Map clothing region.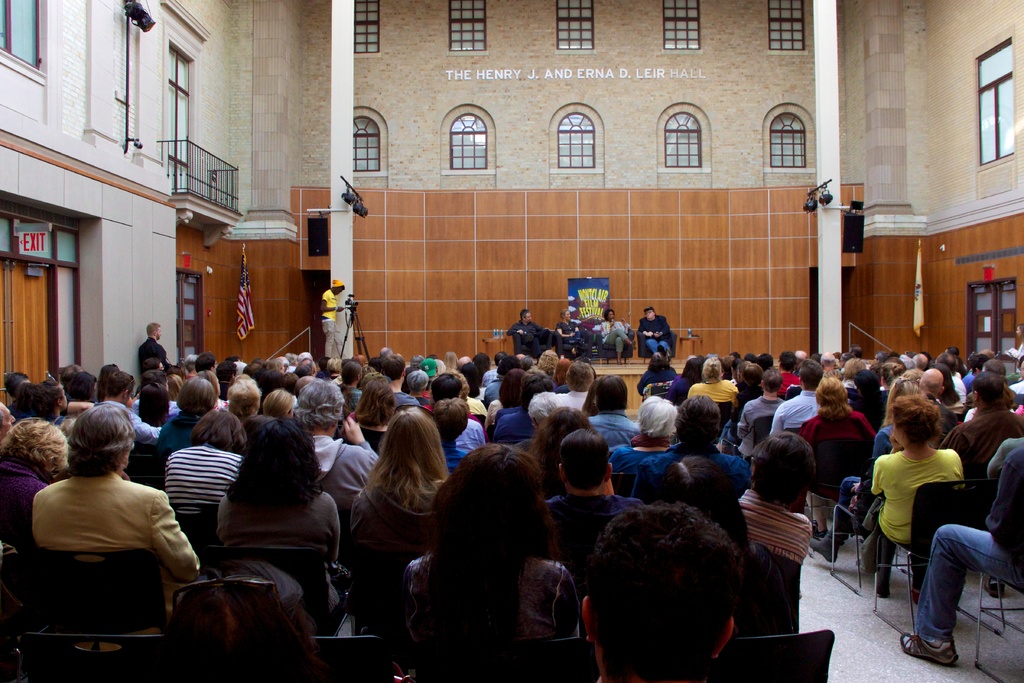
Mapped to 321:286:342:352.
